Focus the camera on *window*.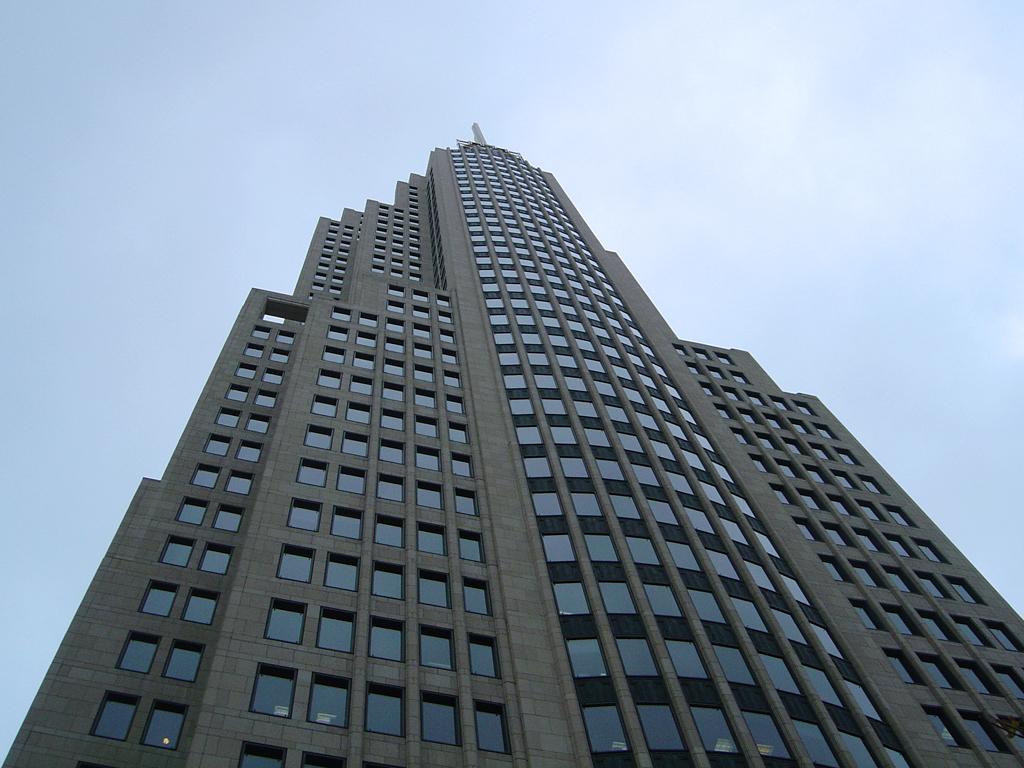
Focus region: [405,365,434,384].
